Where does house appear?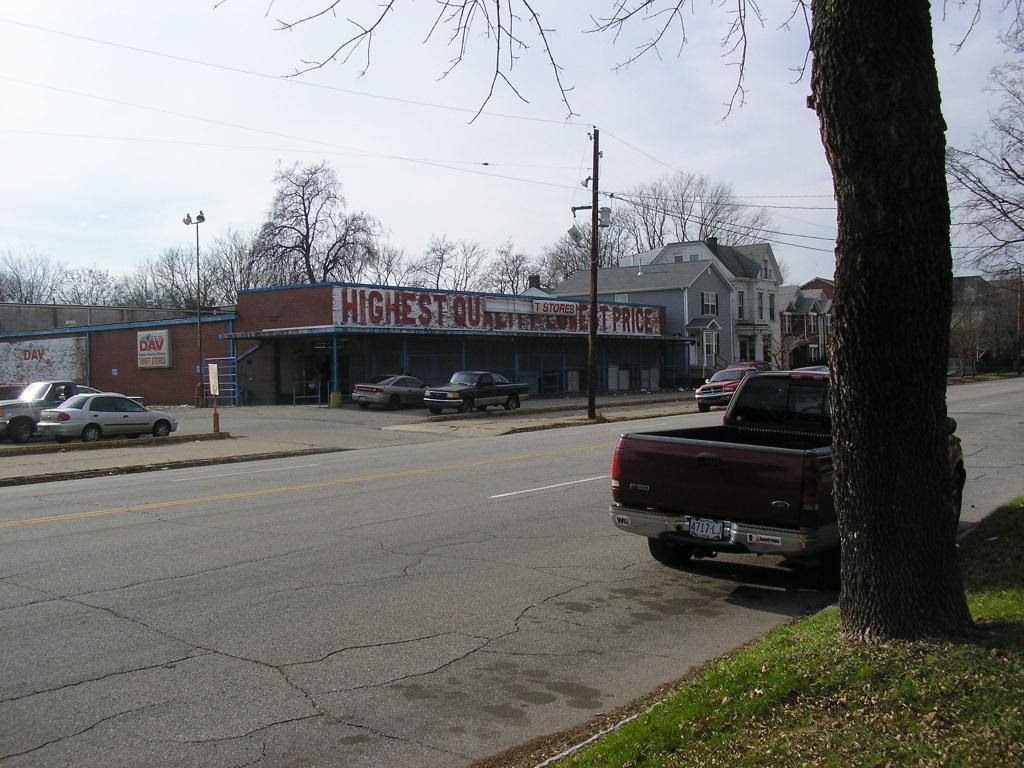
Appears at rect(615, 234, 790, 366).
